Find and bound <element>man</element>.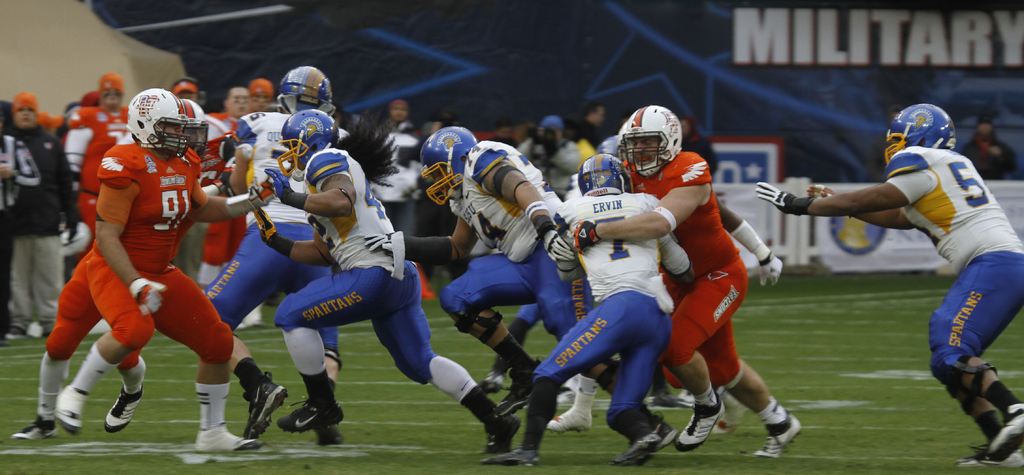
Bound: bbox=(170, 67, 362, 461).
